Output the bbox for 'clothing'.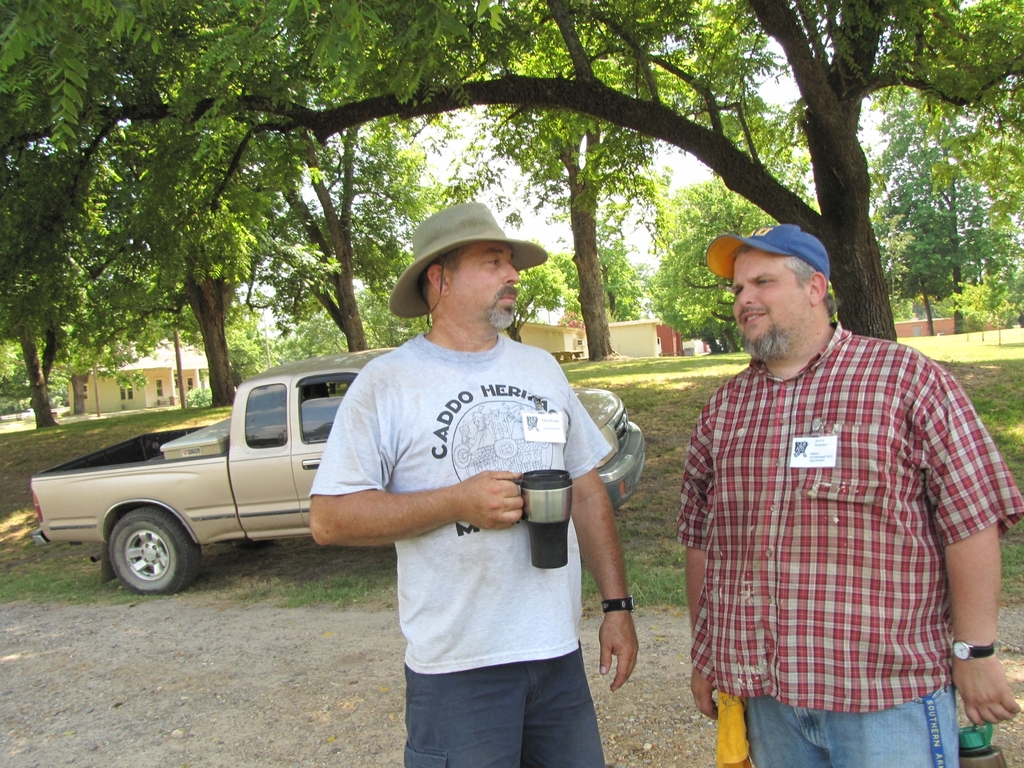
pyautogui.locateOnScreen(672, 282, 1001, 739).
